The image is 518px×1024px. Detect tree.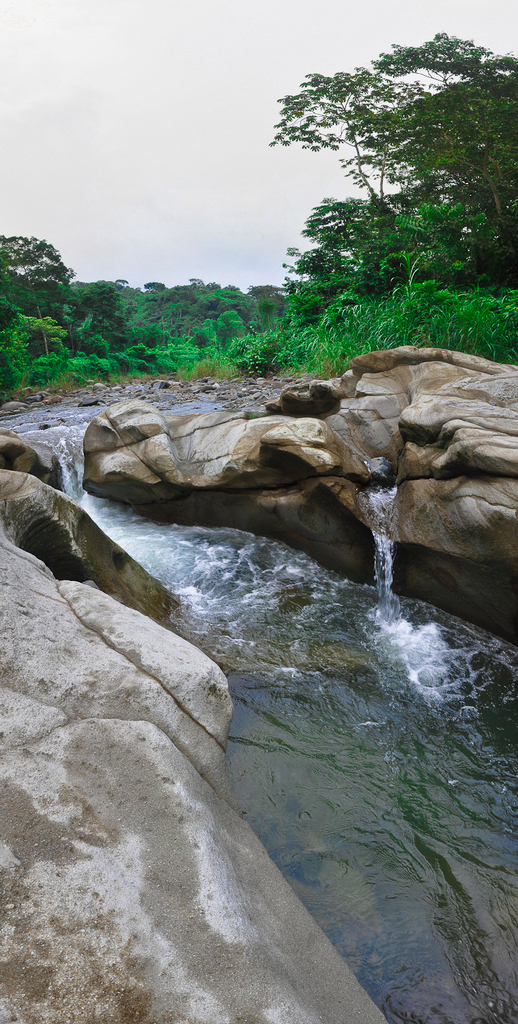
Detection: x1=302 y1=191 x2=363 y2=281.
